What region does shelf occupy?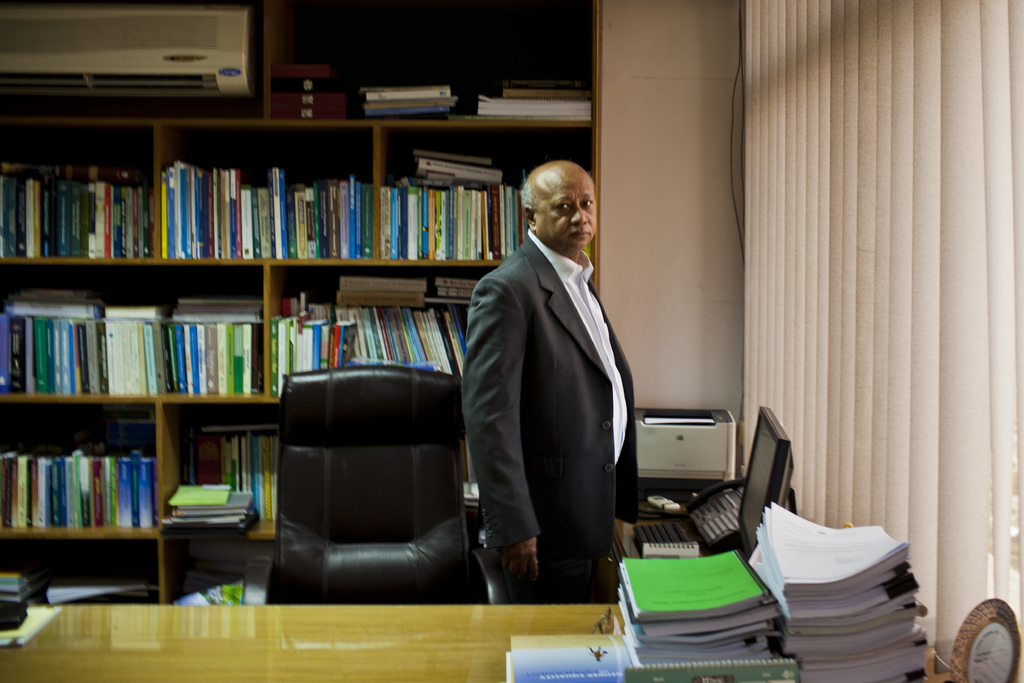
{"left": 0, "top": 535, "right": 180, "bottom": 641}.
